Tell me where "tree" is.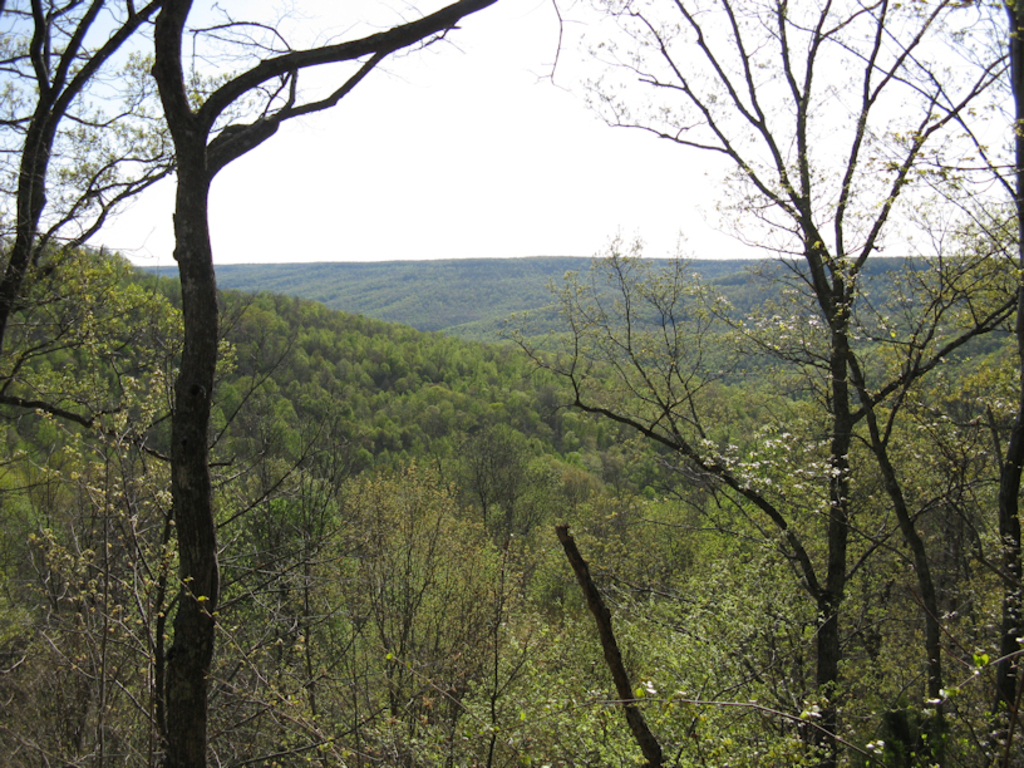
"tree" is at [left=563, top=226, right=1023, bottom=754].
